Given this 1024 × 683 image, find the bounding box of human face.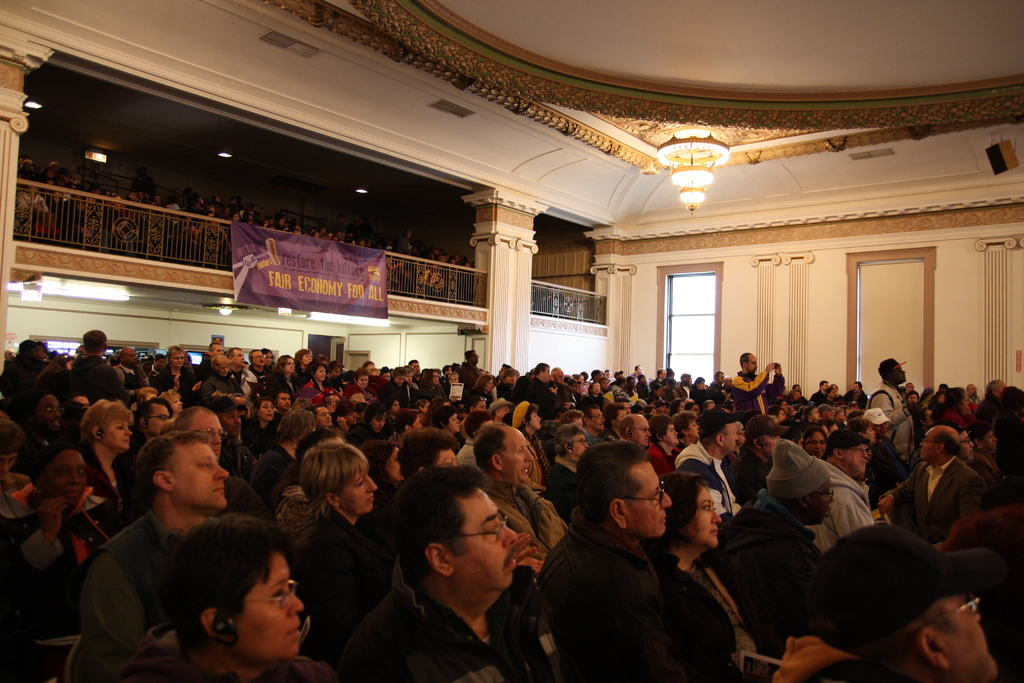
left=499, top=365, right=506, bottom=378.
